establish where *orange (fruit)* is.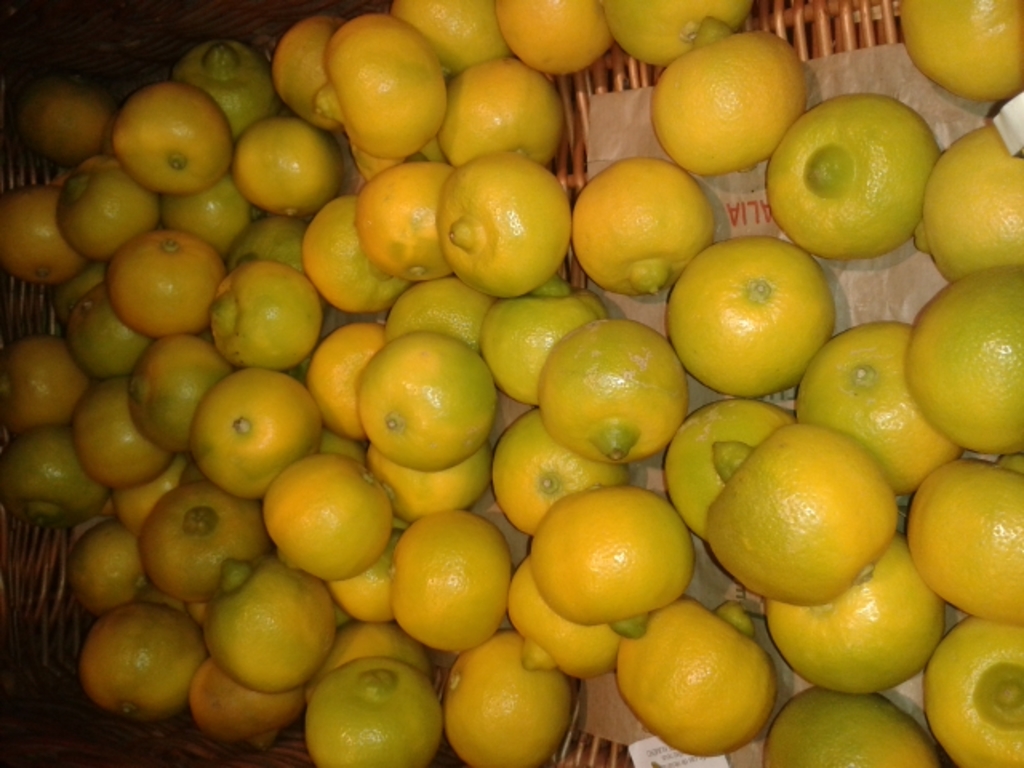
Established at <region>923, 618, 1022, 760</region>.
